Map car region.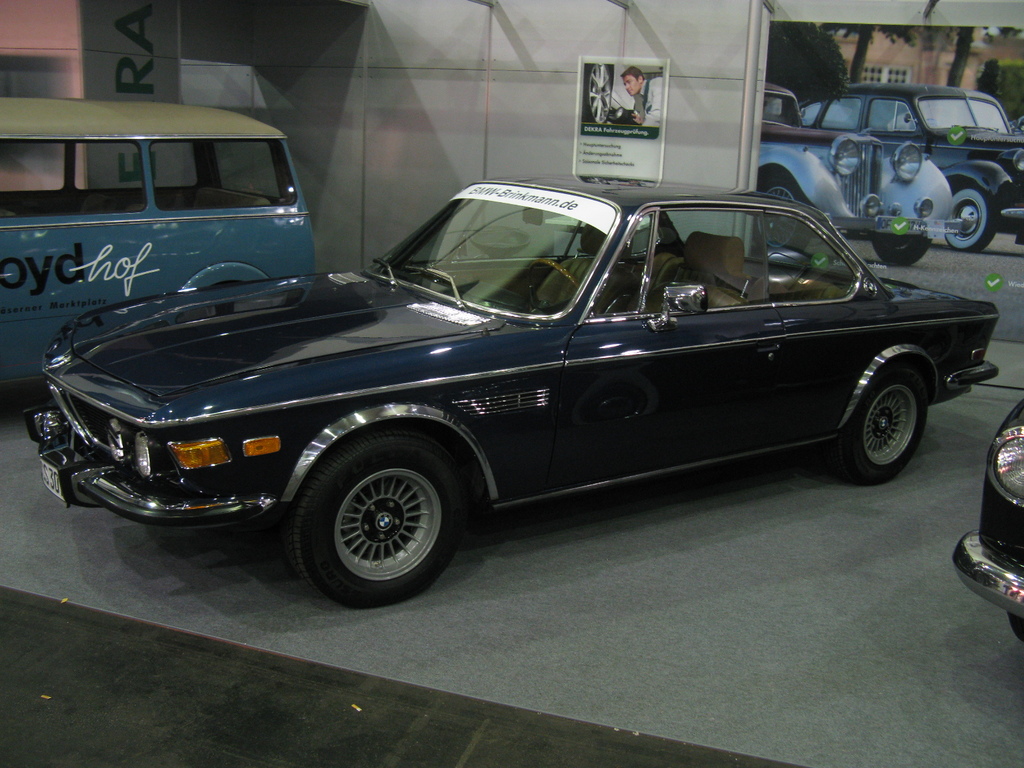
Mapped to 761/79/974/265.
